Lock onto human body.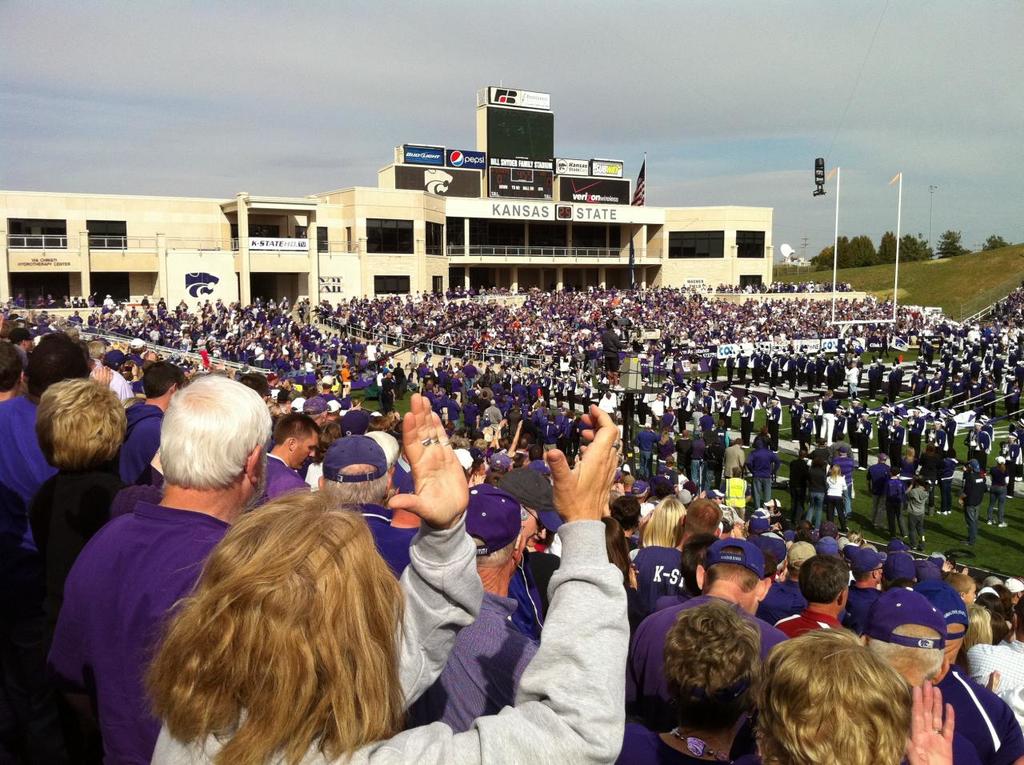
Locked: l=783, t=451, r=806, b=520.
